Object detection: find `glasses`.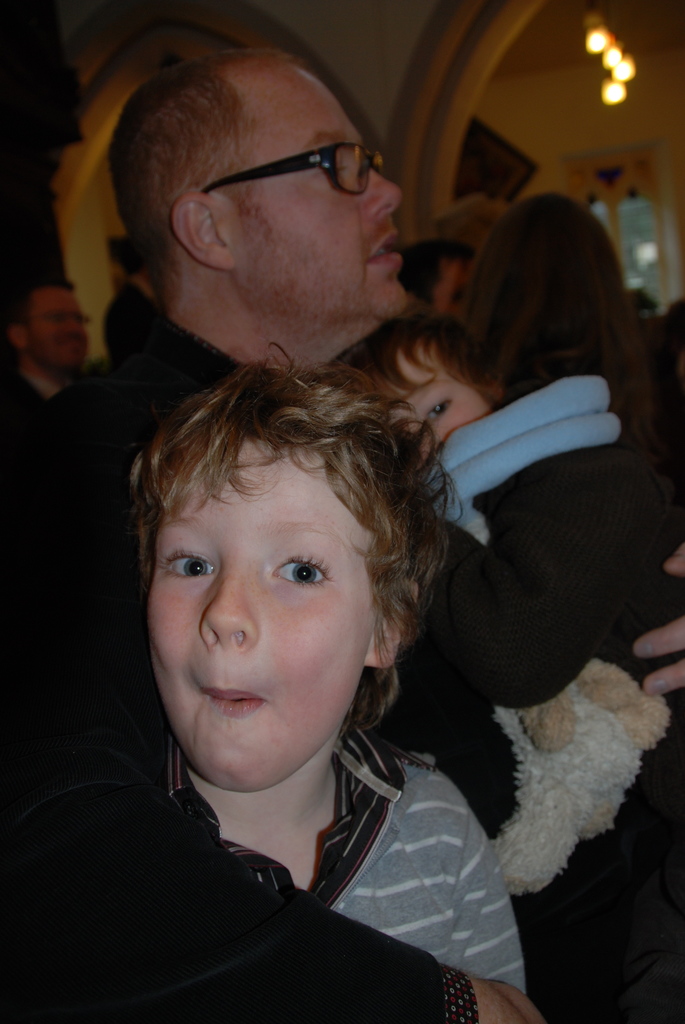
<box>173,115,400,200</box>.
